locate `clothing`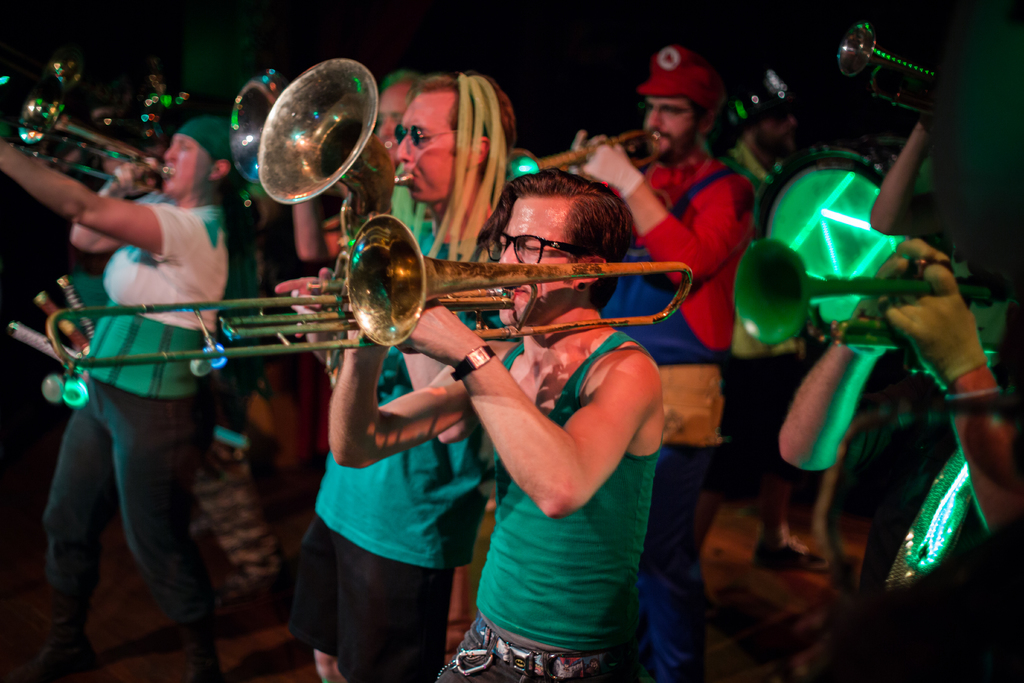
280, 201, 507, 682
